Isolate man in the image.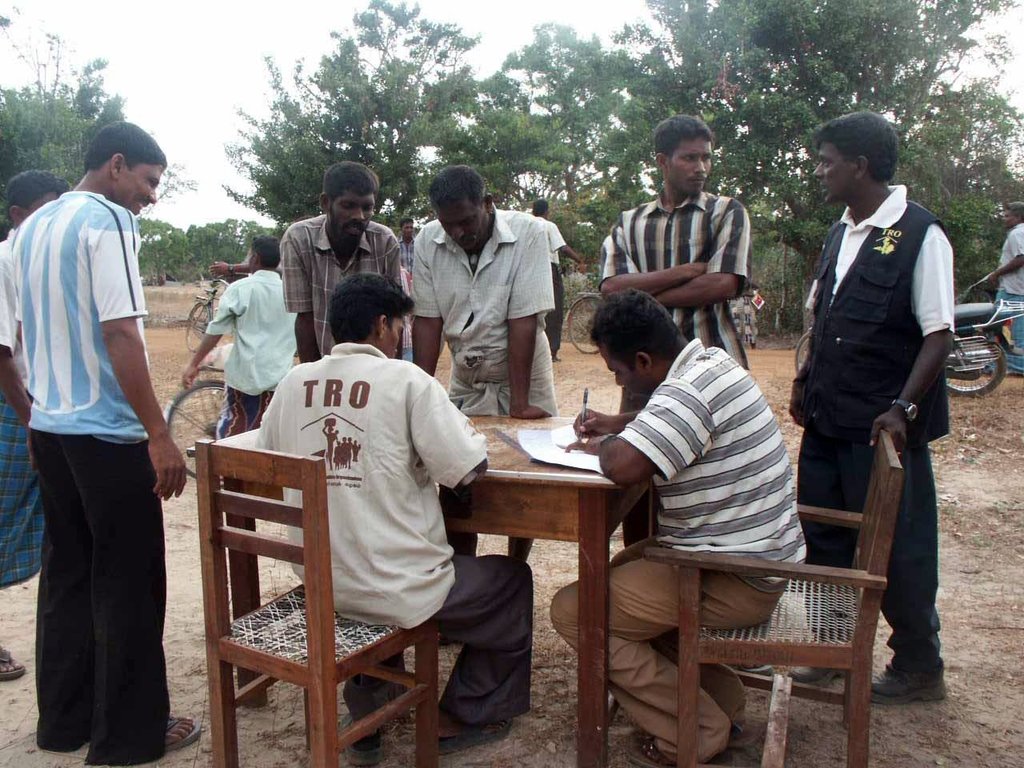
Isolated region: {"left": 783, "top": 110, "right": 947, "bottom": 705}.
